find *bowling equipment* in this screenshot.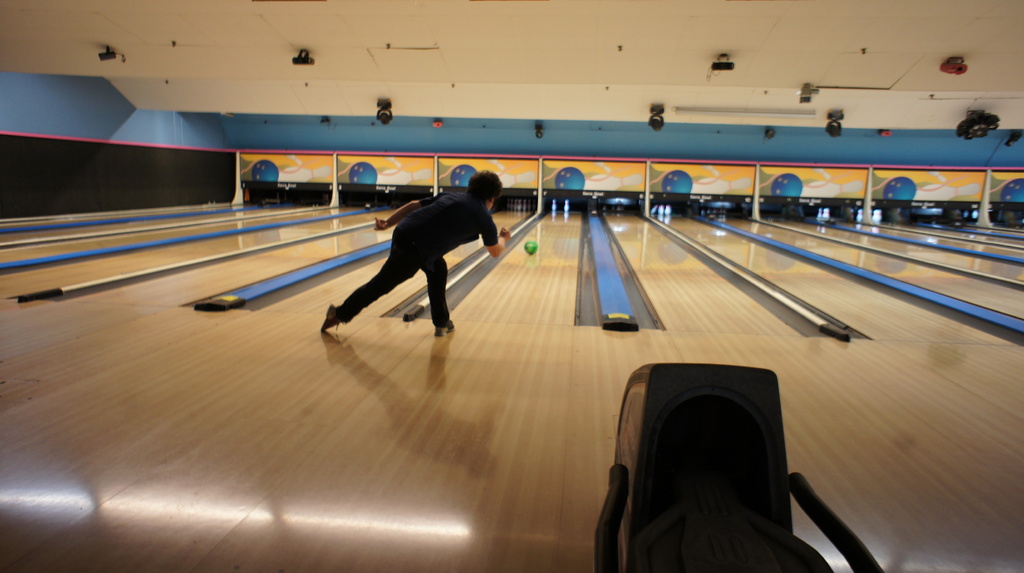
The bounding box for *bowling equipment* is [524,239,539,255].
